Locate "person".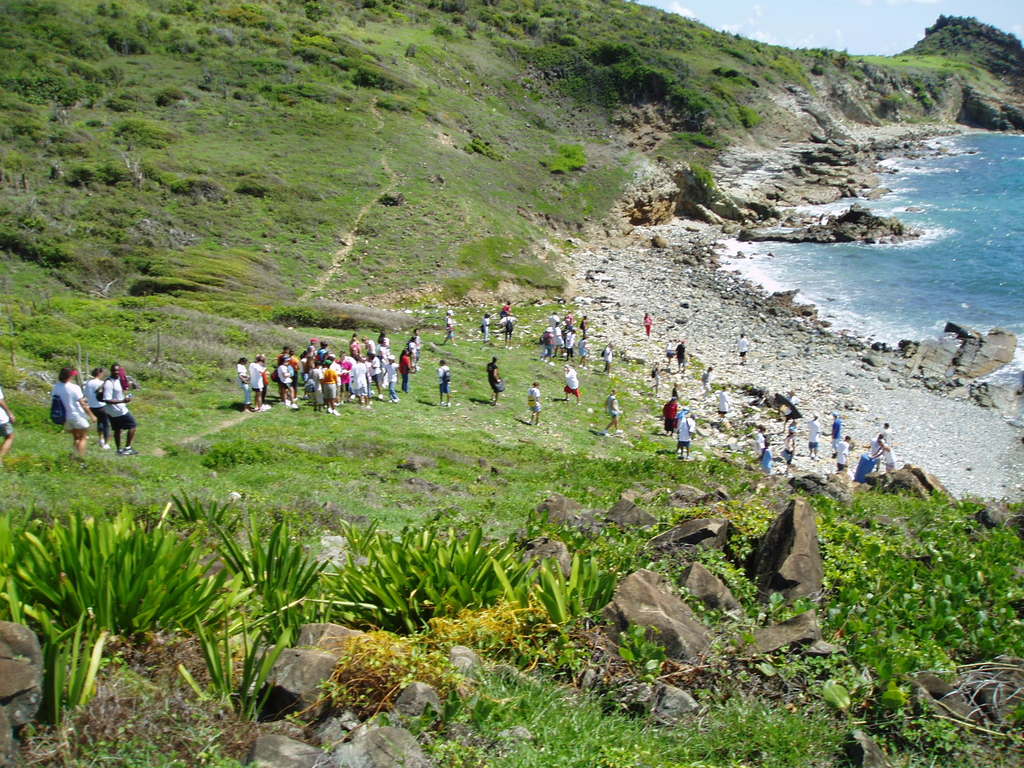
Bounding box: region(784, 415, 797, 439).
